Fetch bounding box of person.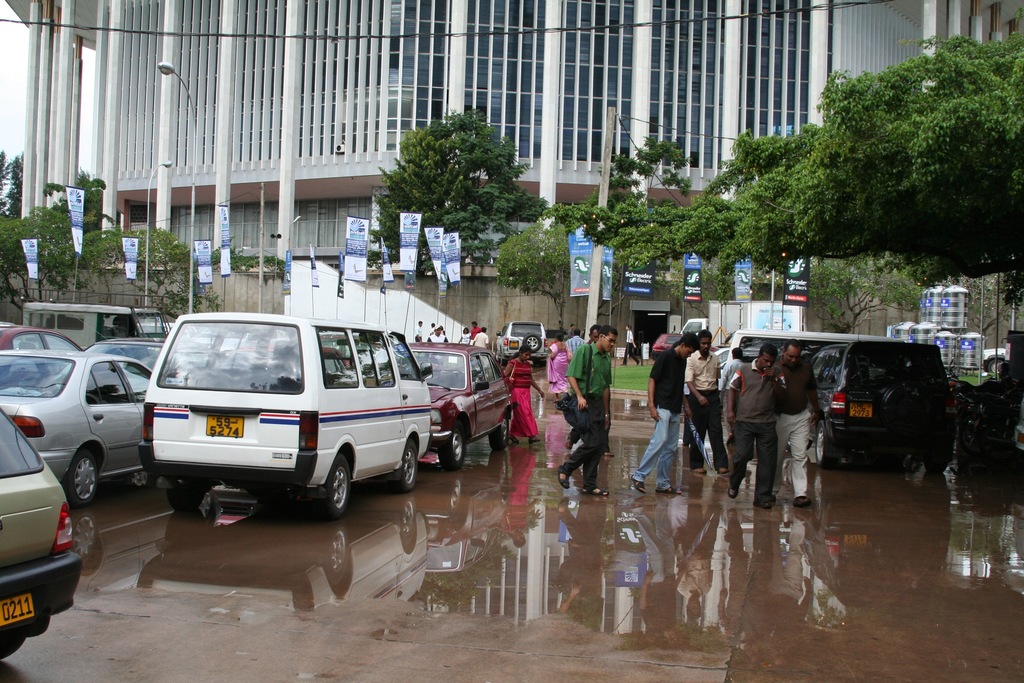
Bbox: box(728, 343, 787, 509).
